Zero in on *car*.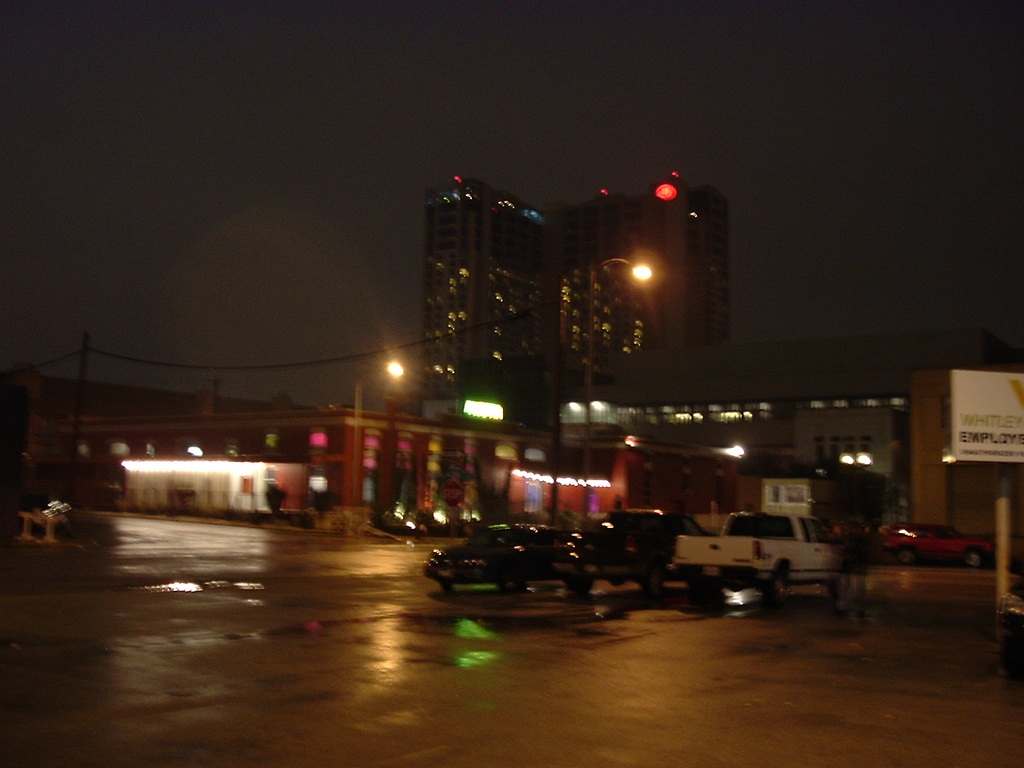
Zeroed in: x1=588, y1=505, x2=703, y2=603.
